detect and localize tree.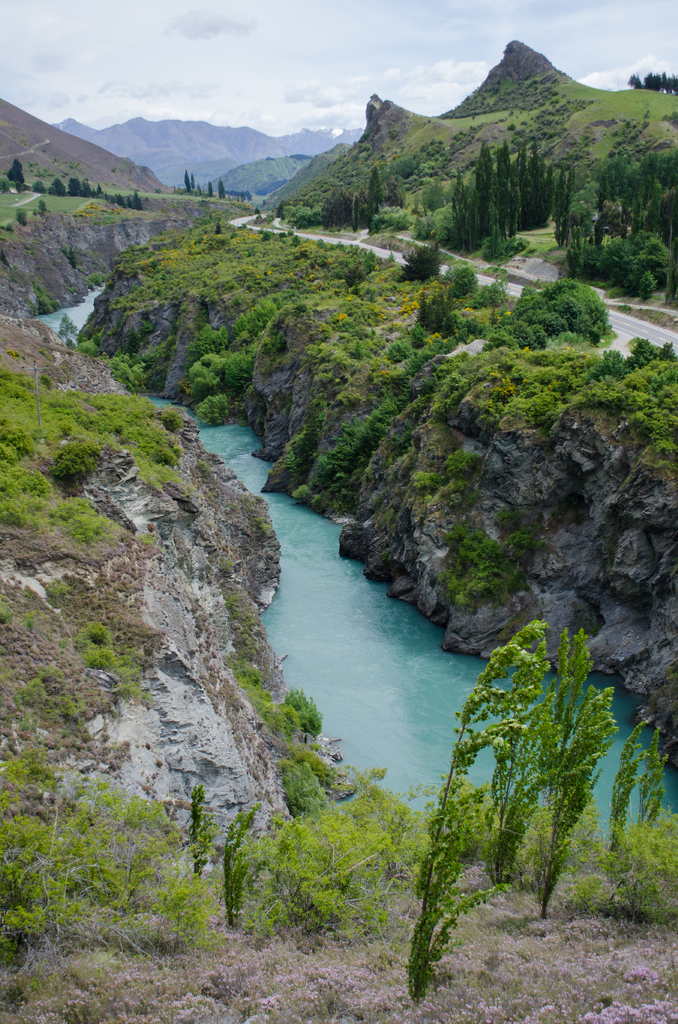
Localized at locate(366, 169, 385, 228).
